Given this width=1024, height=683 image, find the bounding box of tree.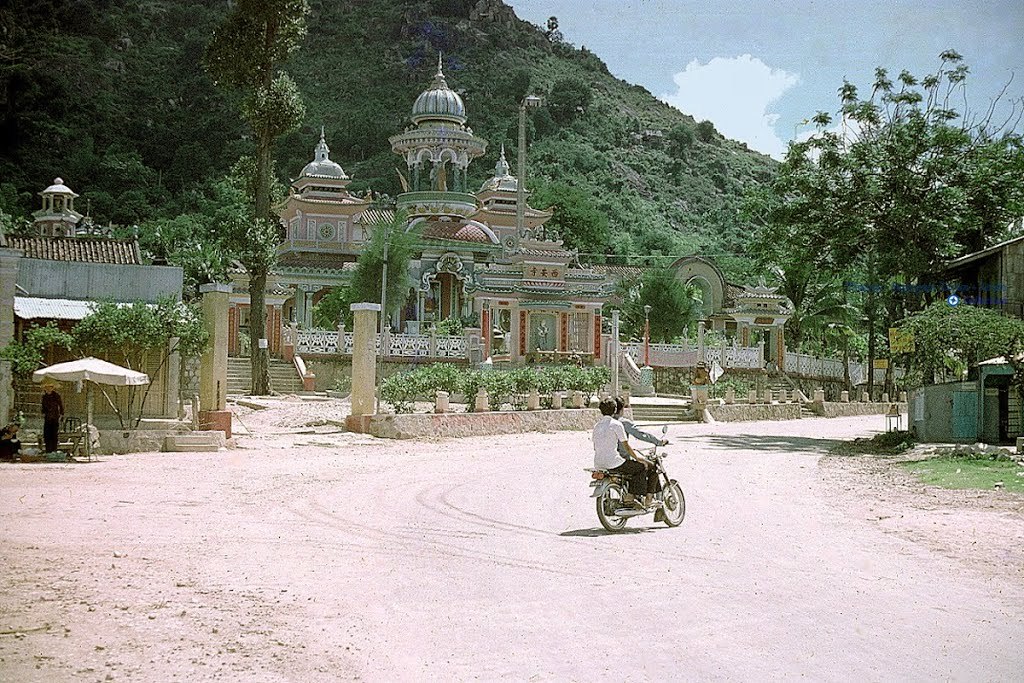
region(730, 47, 1023, 402).
